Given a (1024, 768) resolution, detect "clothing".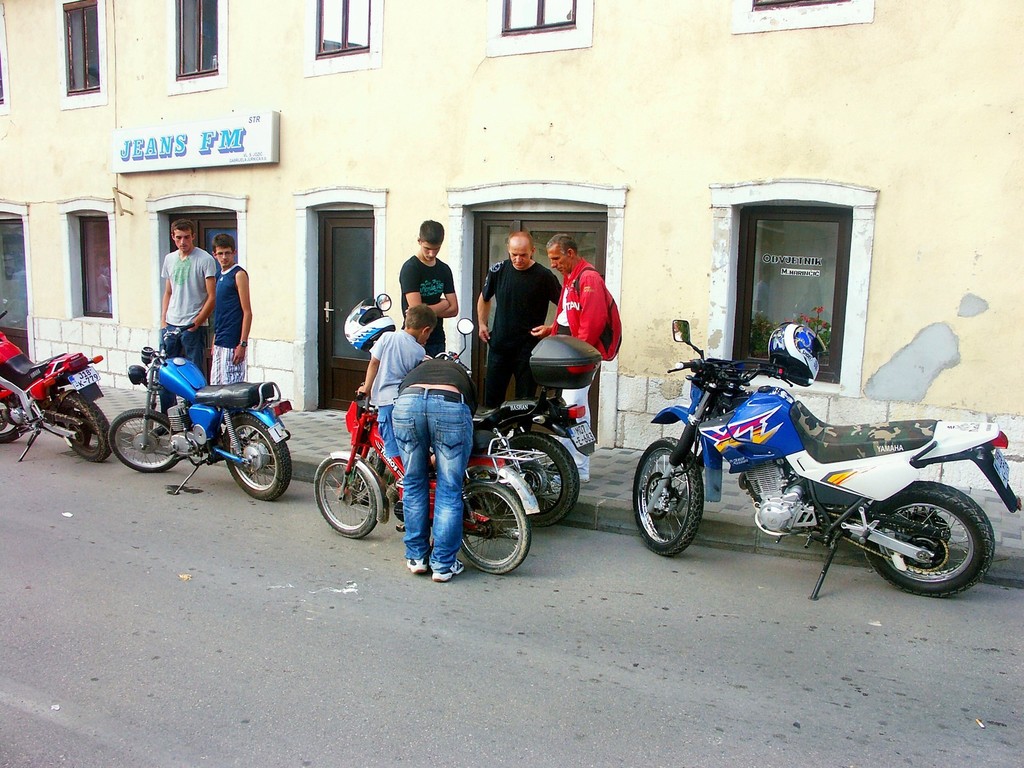
bbox=(204, 261, 248, 389).
